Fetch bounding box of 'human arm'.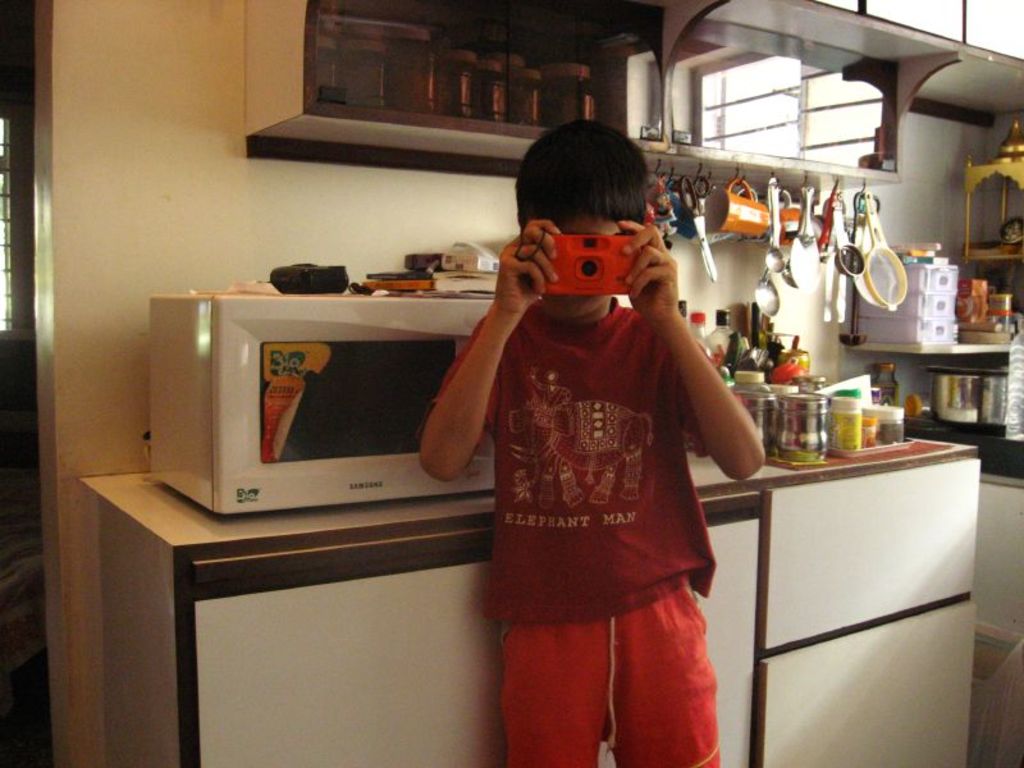
Bbox: bbox(425, 243, 536, 509).
